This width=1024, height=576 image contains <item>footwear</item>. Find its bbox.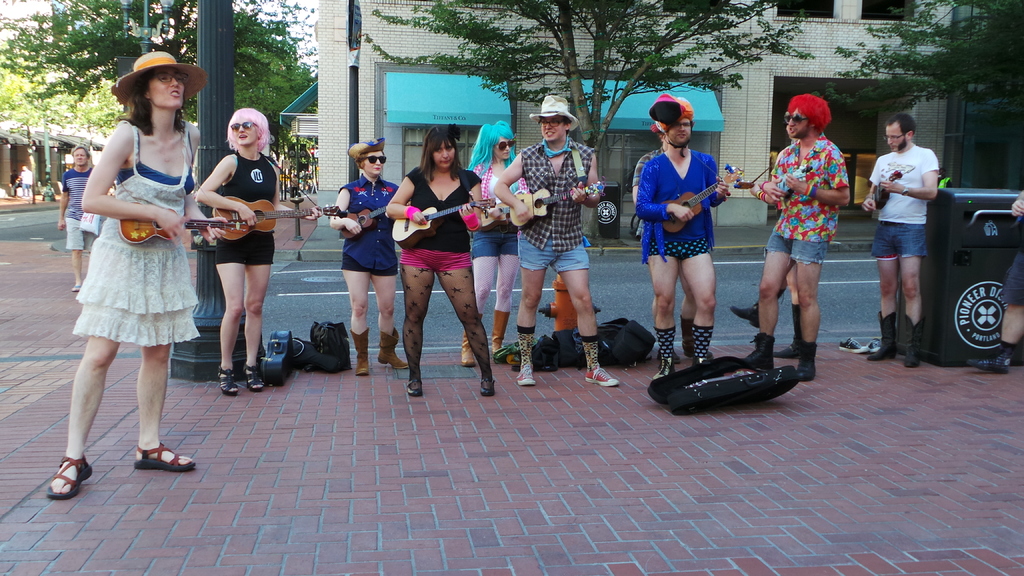
(left=132, top=448, right=203, bottom=472).
